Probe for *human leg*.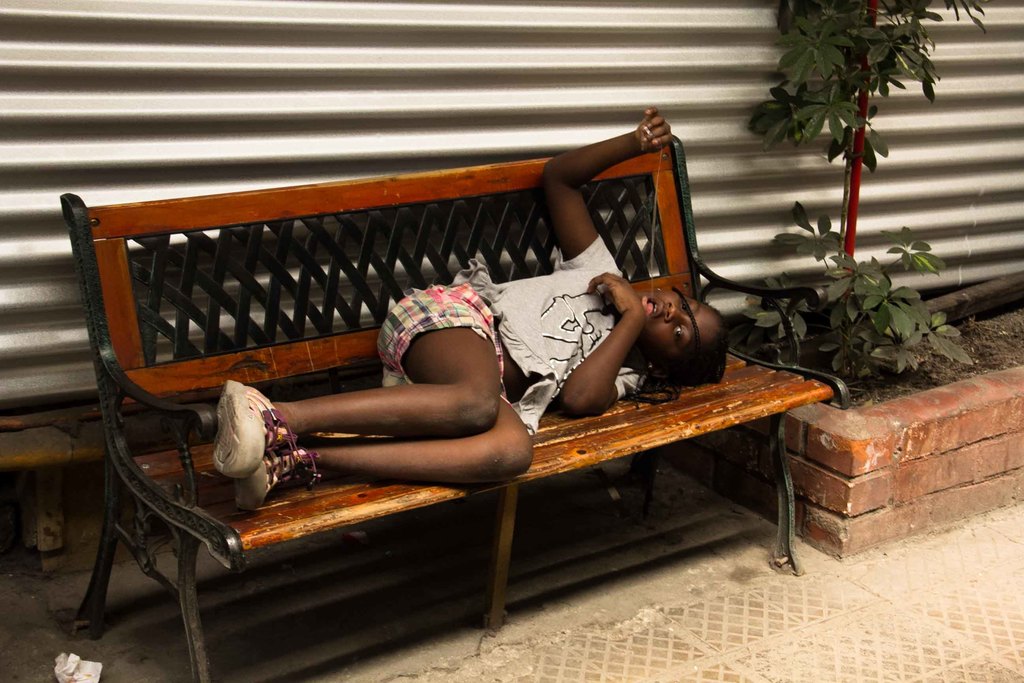
Probe result: [x1=234, y1=388, x2=533, y2=509].
